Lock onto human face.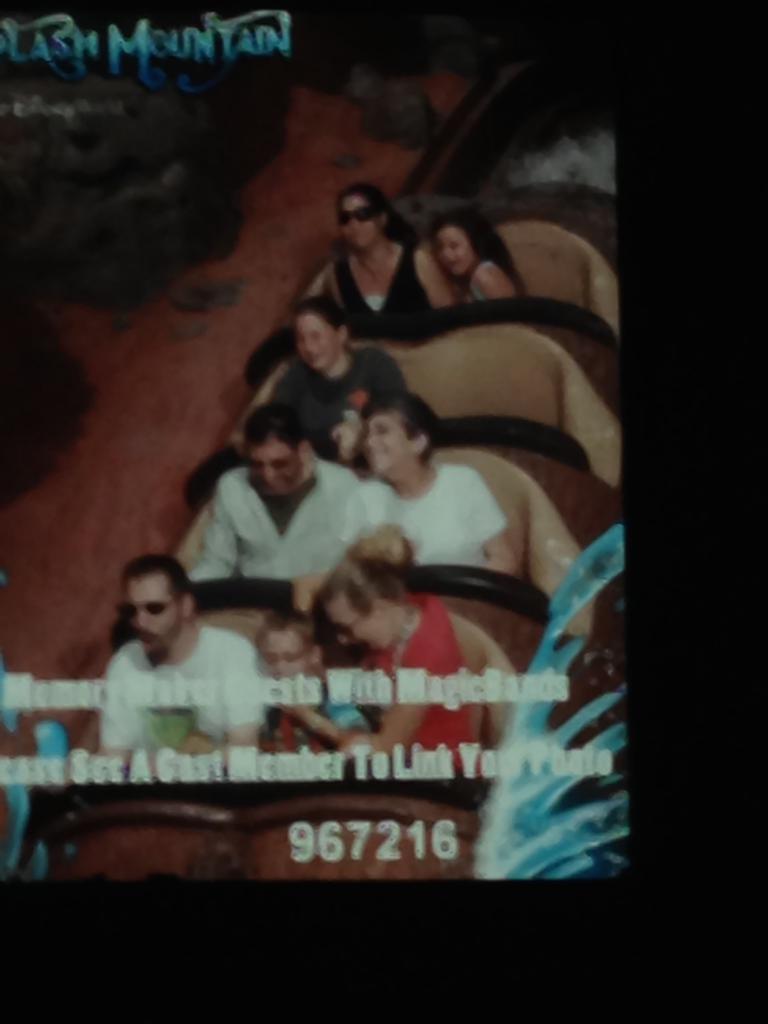
Locked: (x1=368, y1=414, x2=415, y2=477).
